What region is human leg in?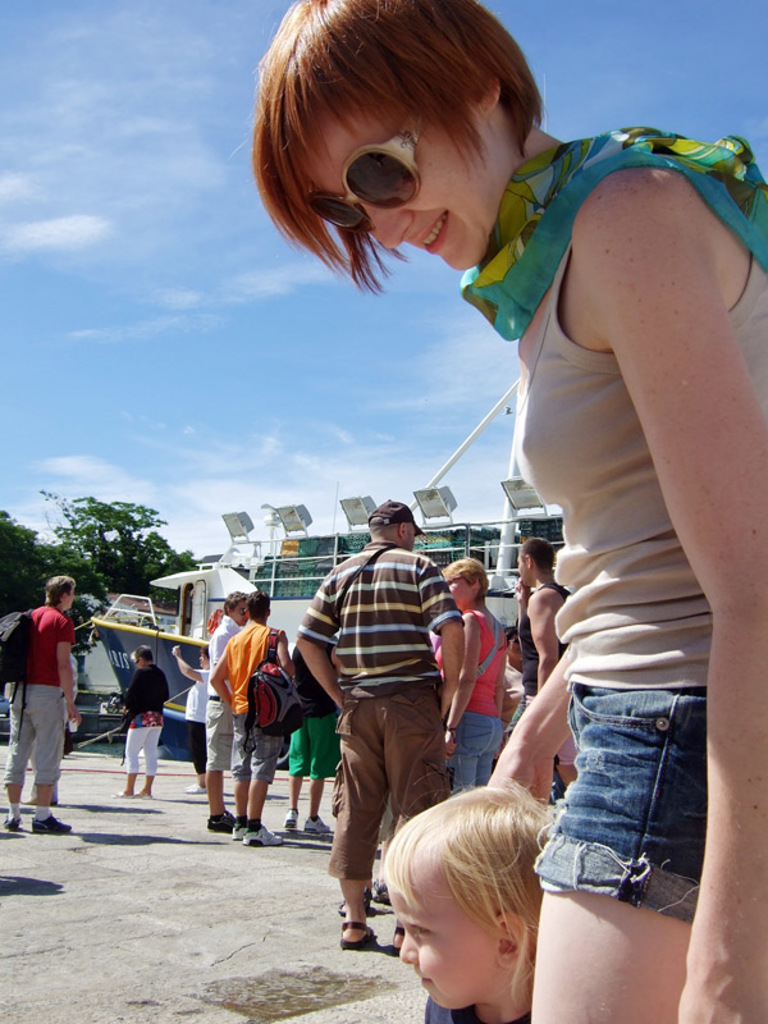
305,705,329,833.
